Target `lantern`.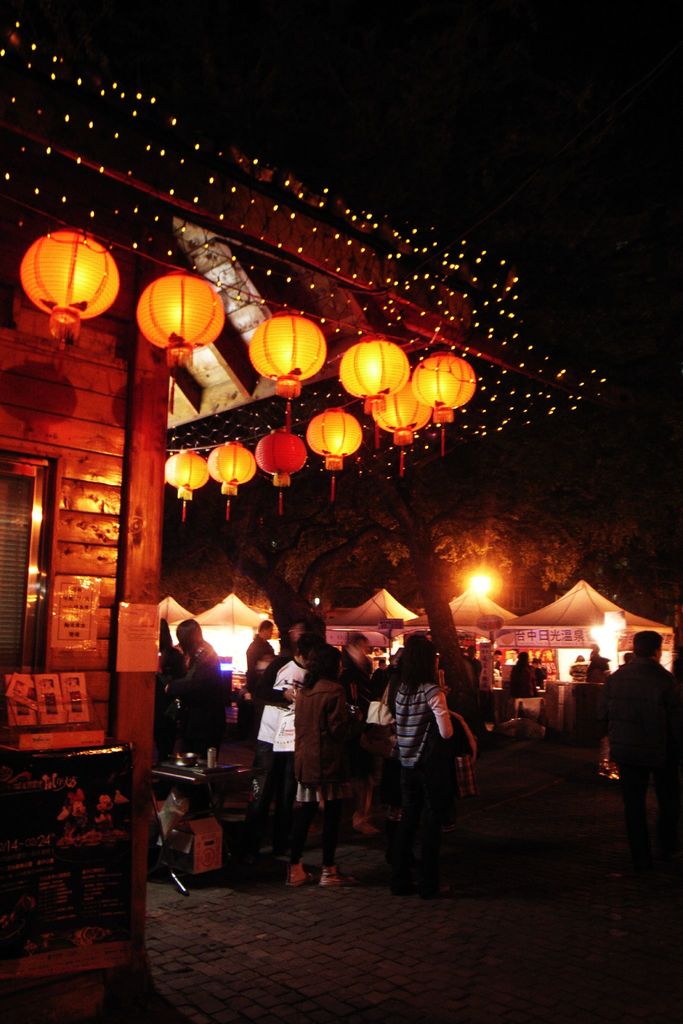
Target region: bbox=[304, 404, 362, 500].
